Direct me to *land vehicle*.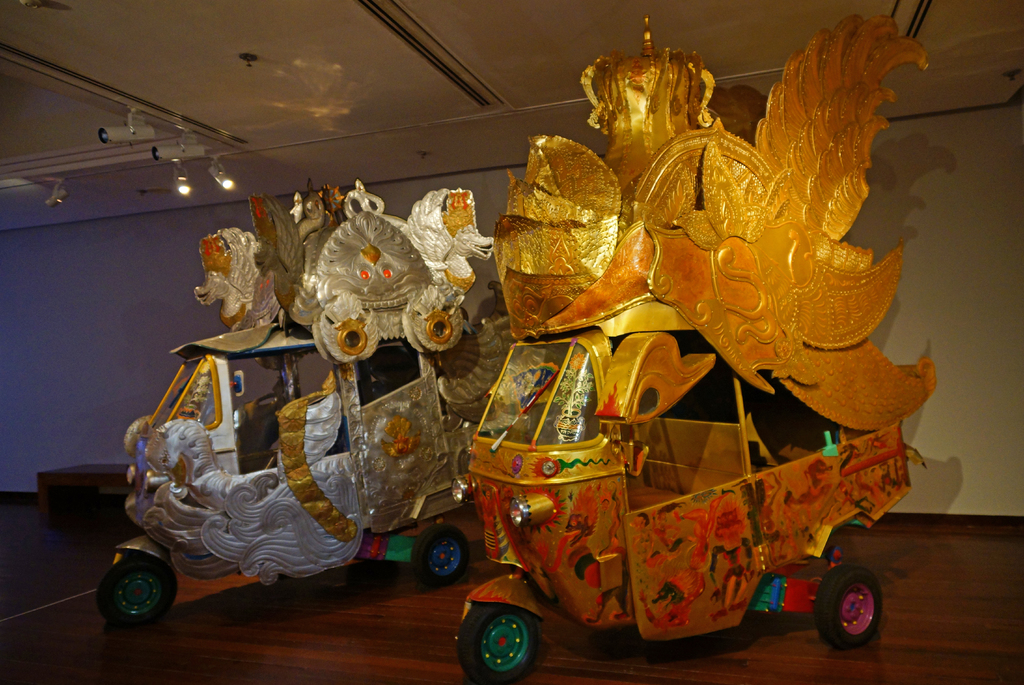
Direction: <box>94,326,477,634</box>.
